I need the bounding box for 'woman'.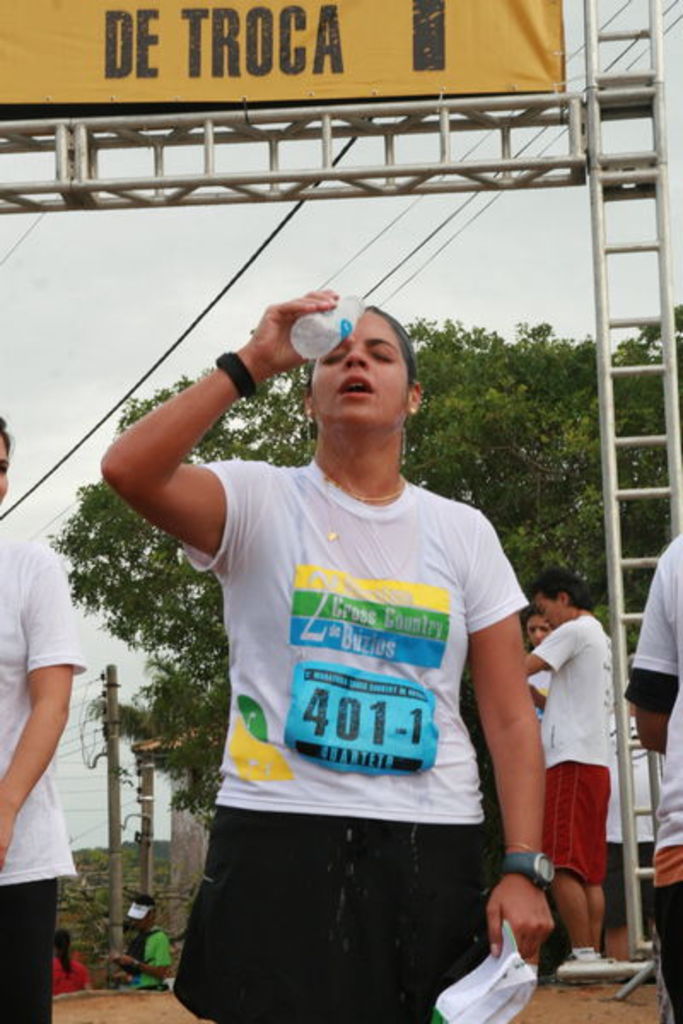
Here it is: crop(114, 270, 565, 1019).
